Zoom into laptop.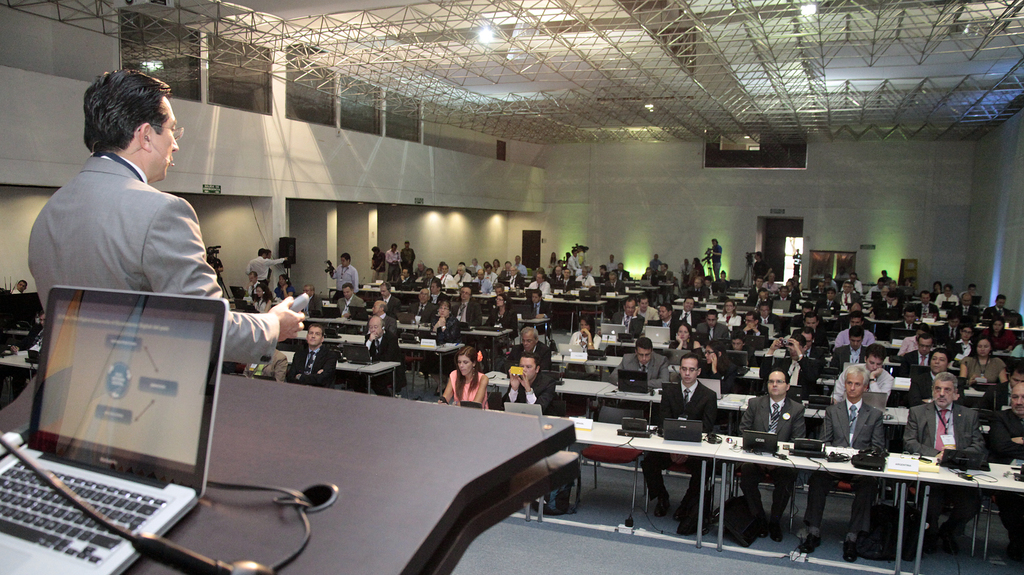
Zoom target: x1=229, y1=286, x2=246, y2=297.
